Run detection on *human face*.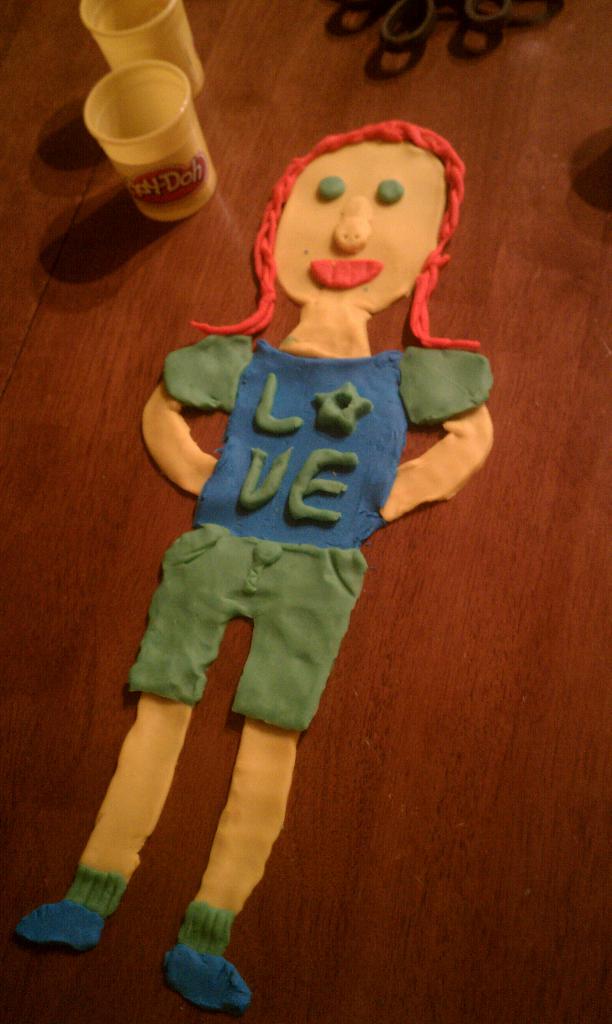
Result: left=273, top=140, right=448, bottom=316.
